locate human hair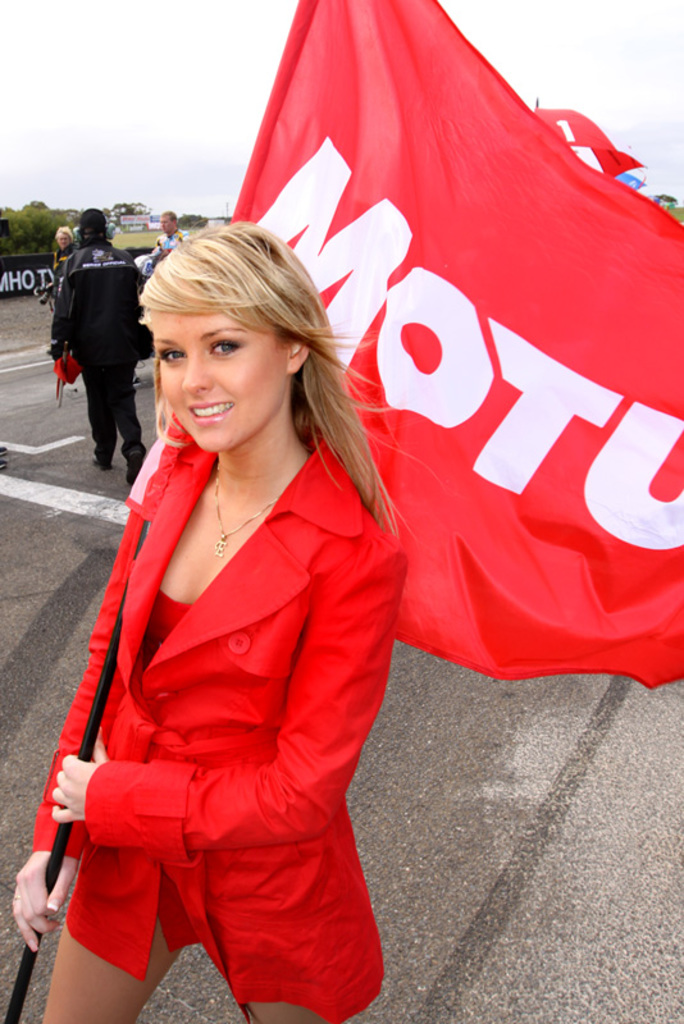
x1=142 y1=216 x2=392 y2=521
